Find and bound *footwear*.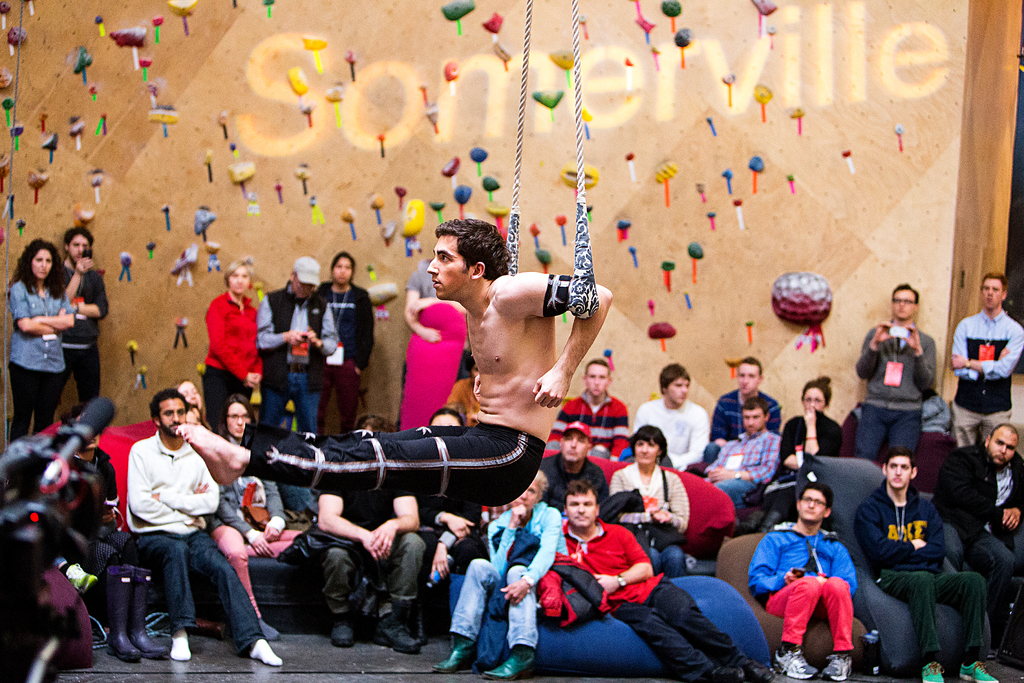
Bound: 961 658 1000 682.
